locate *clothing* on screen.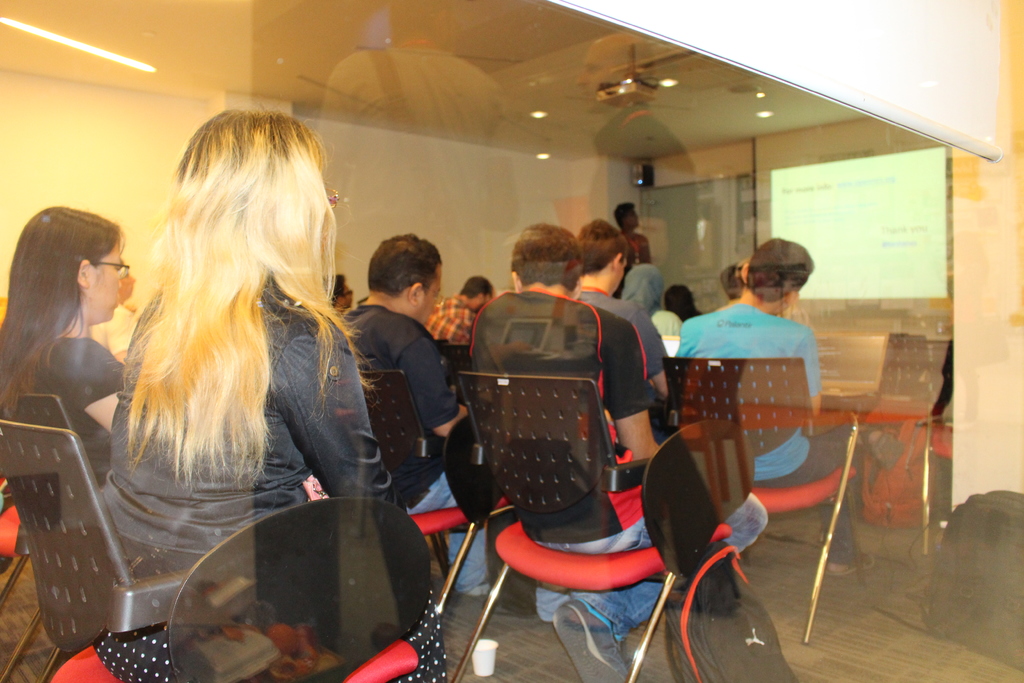
On screen at BBox(461, 286, 678, 635).
